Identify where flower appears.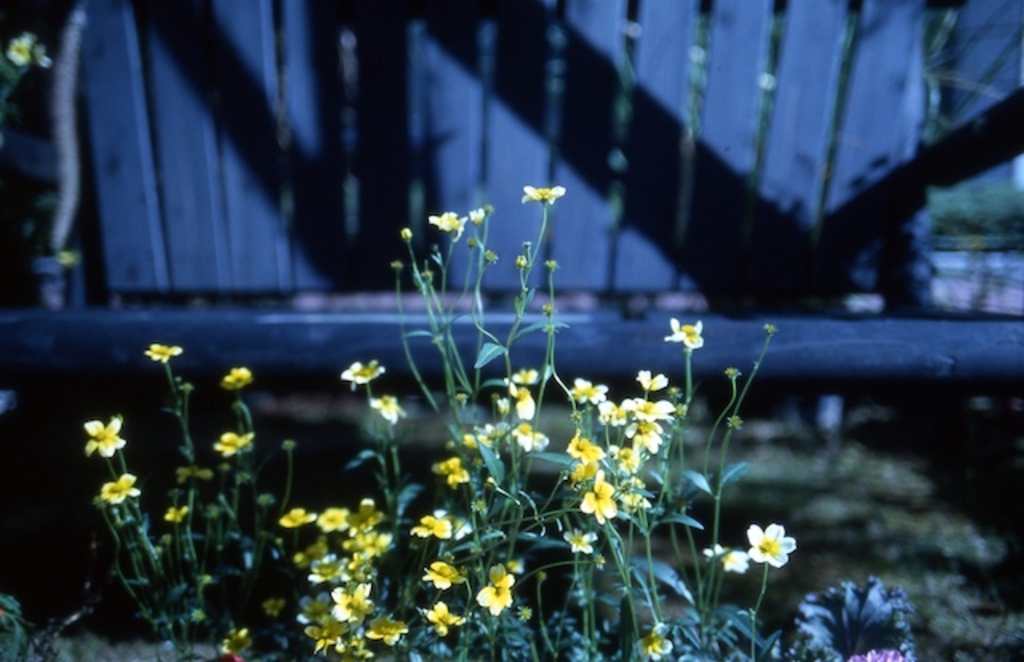
Appears at region(637, 622, 672, 660).
